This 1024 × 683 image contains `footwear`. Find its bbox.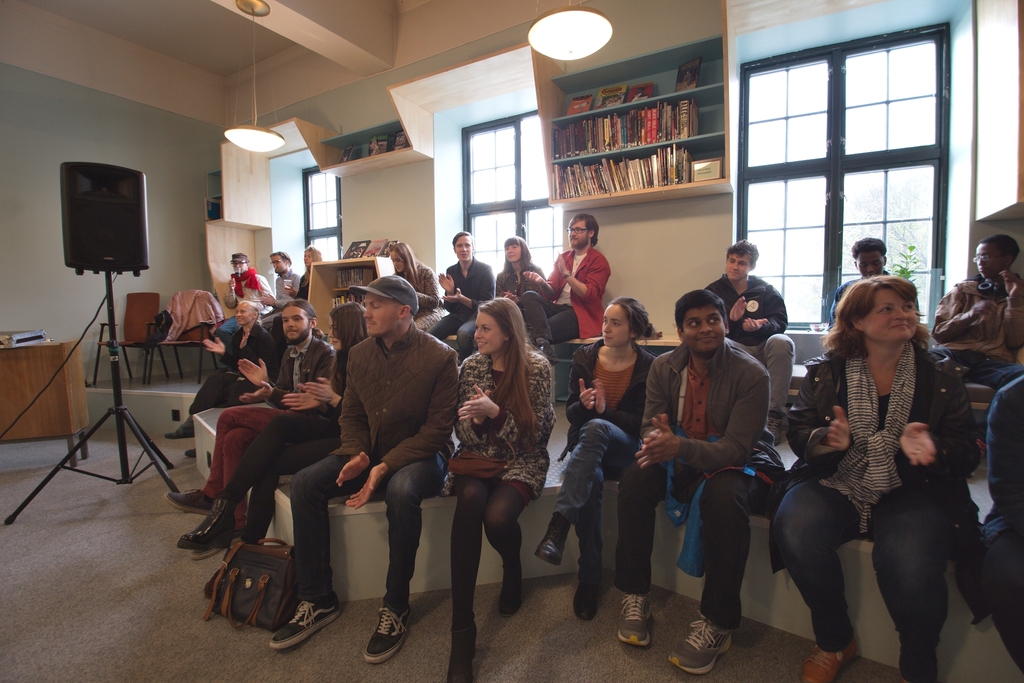
[538, 527, 570, 572].
